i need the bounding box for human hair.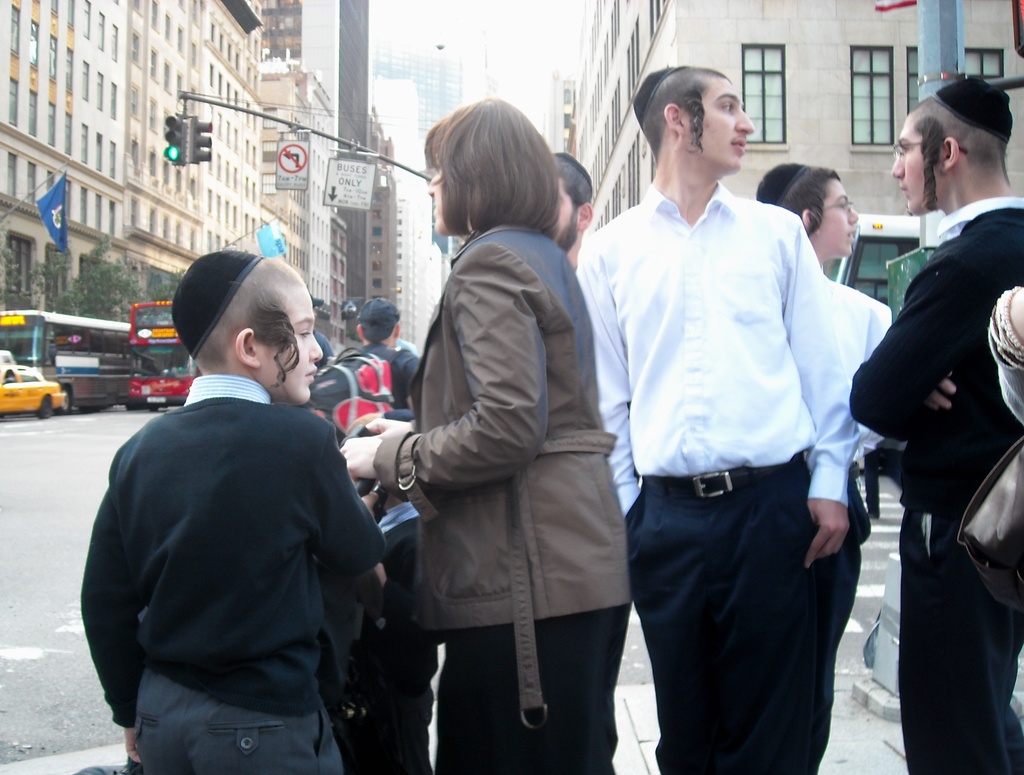
Here it is: {"left": 416, "top": 113, "right": 579, "bottom": 250}.
